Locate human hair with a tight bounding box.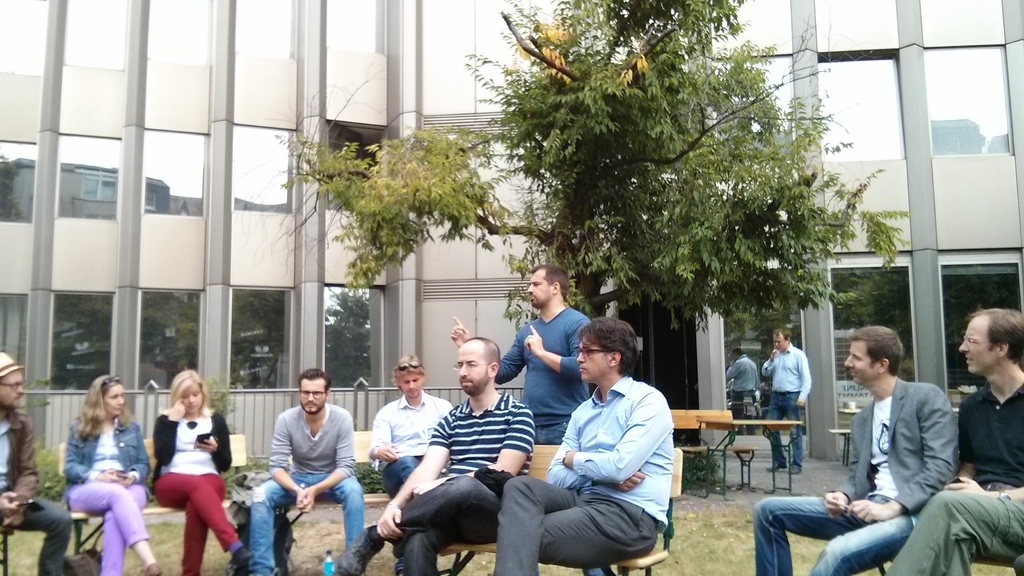
[x1=525, y1=262, x2=569, y2=303].
